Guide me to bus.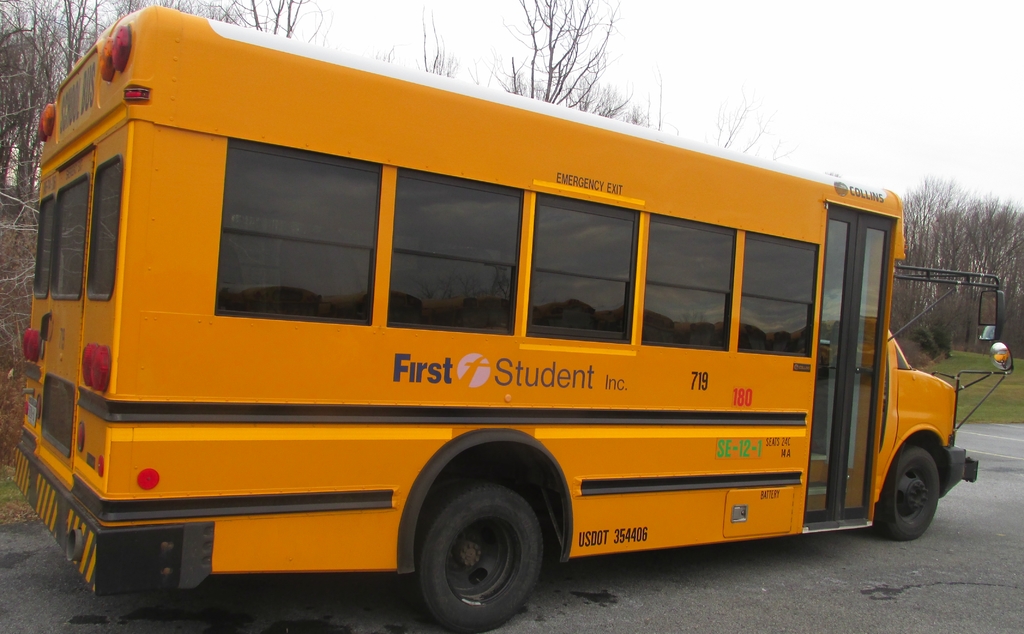
Guidance: <bbox>9, 1, 1016, 633</bbox>.
